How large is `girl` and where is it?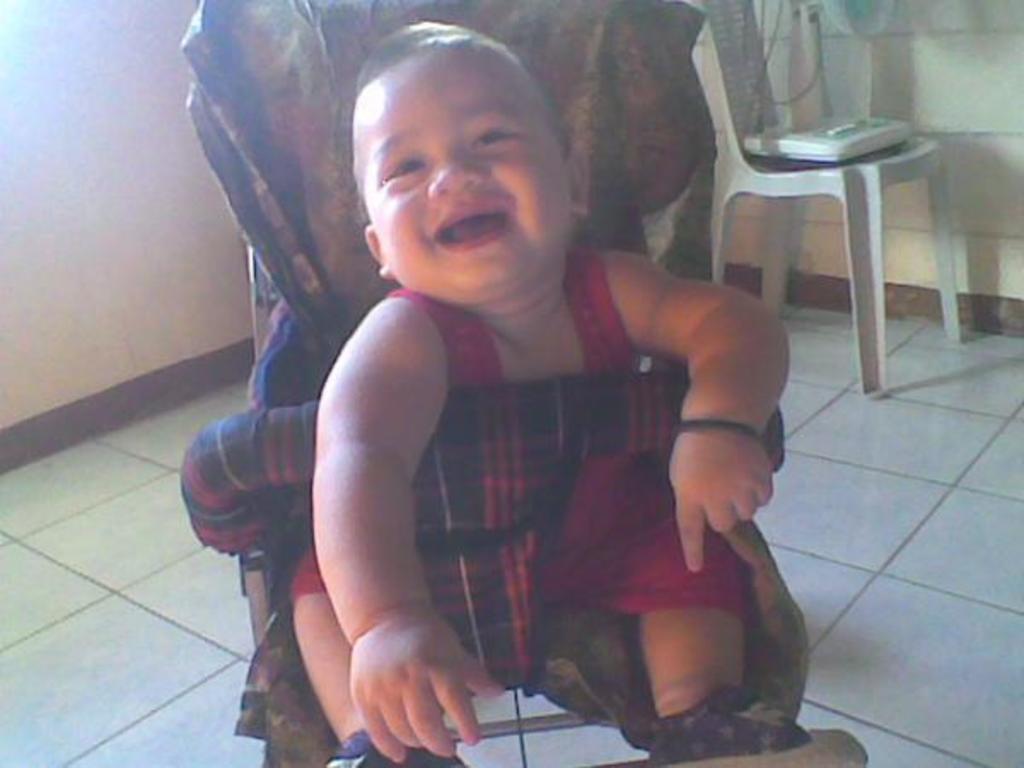
Bounding box: 292 20 870 766.
